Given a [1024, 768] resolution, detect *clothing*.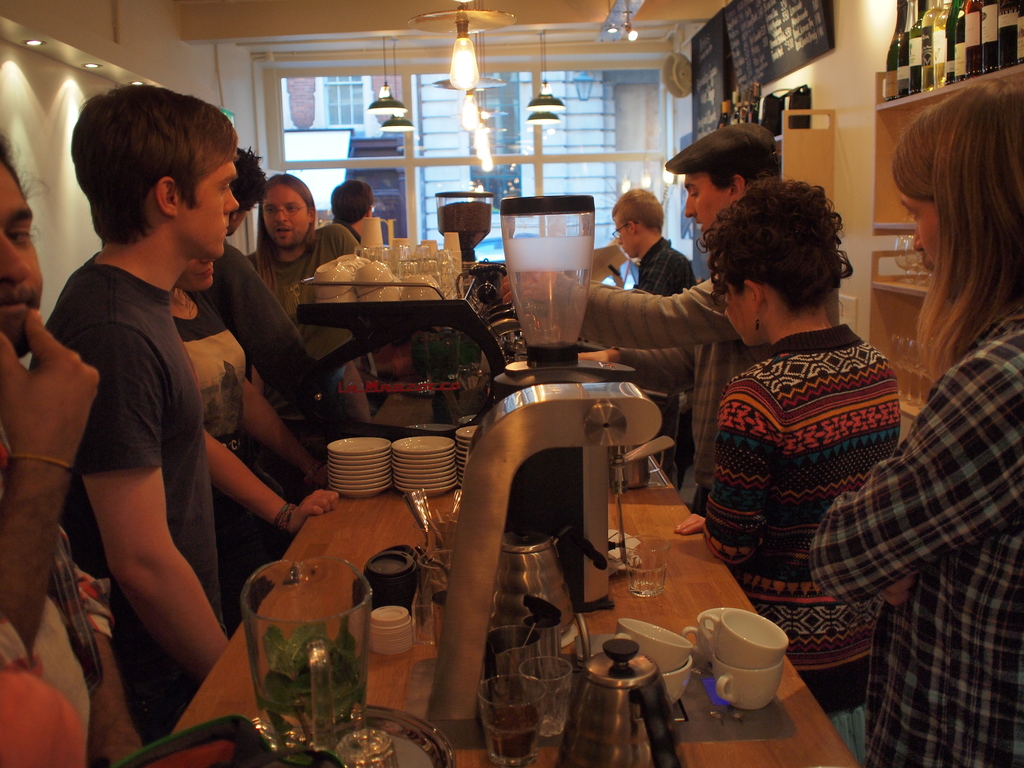
bbox(242, 223, 365, 437).
